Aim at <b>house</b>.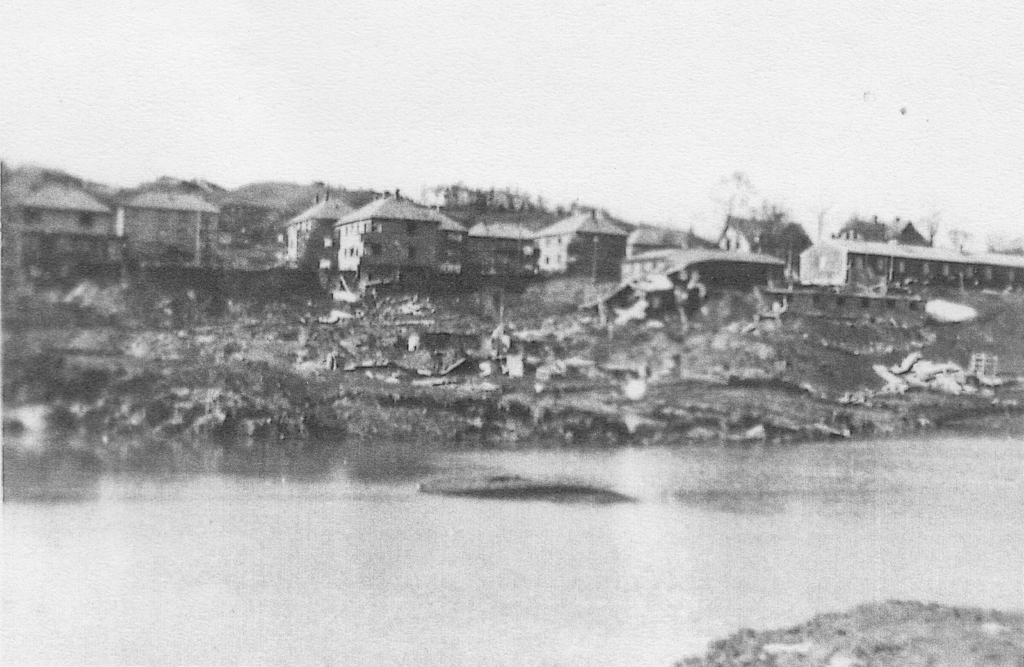
Aimed at 660:244:800:296.
